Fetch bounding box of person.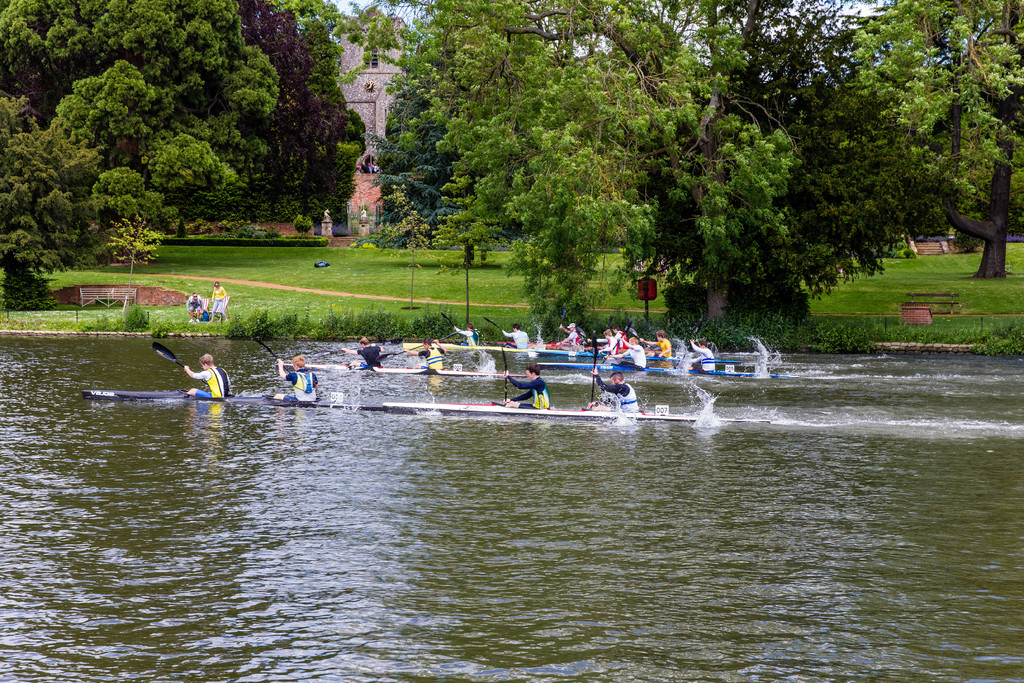
Bbox: {"x1": 504, "y1": 324, "x2": 529, "y2": 348}.
